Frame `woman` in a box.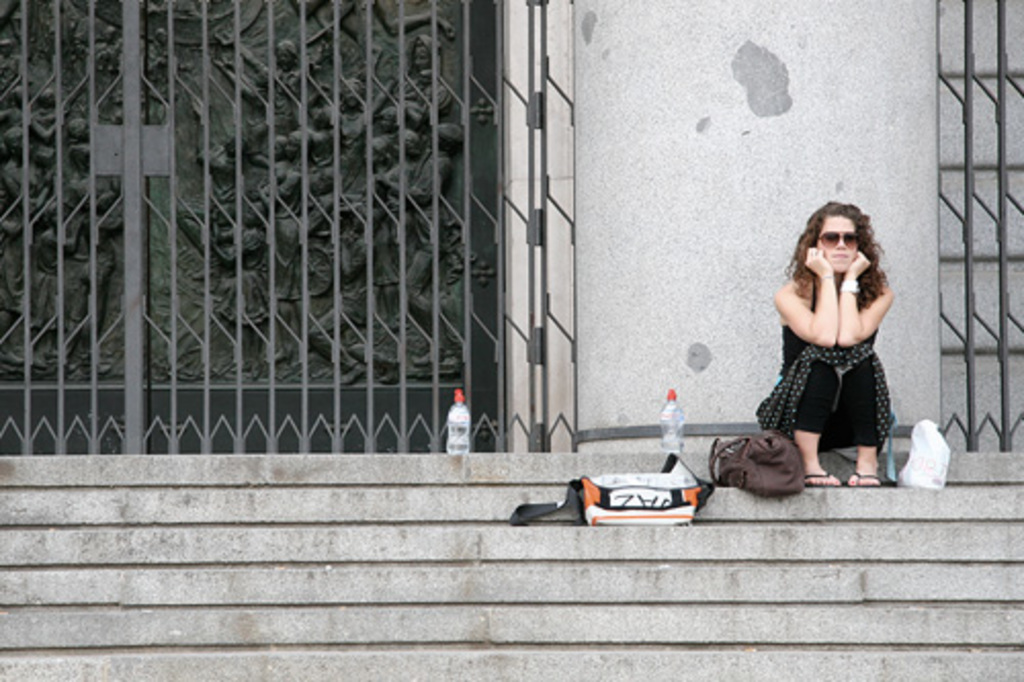
{"x1": 752, "y1": 193, "x2": 911, "y2": 492}.
